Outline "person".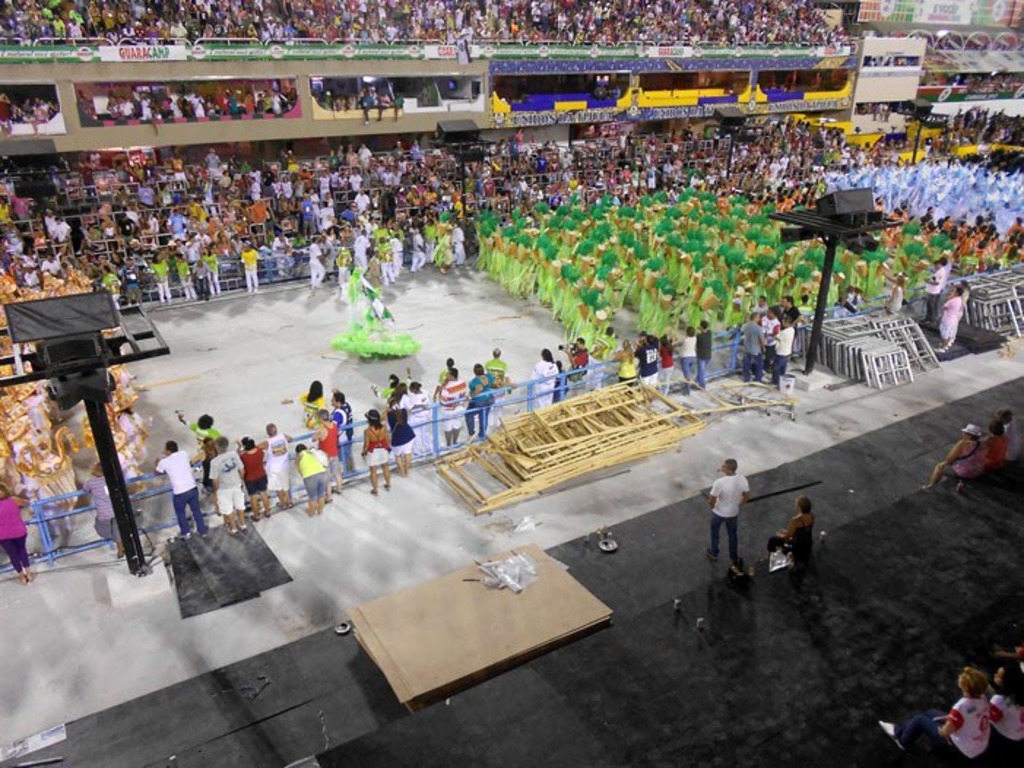
Outline: [left=327, top=82, right=405, bottom=130].
